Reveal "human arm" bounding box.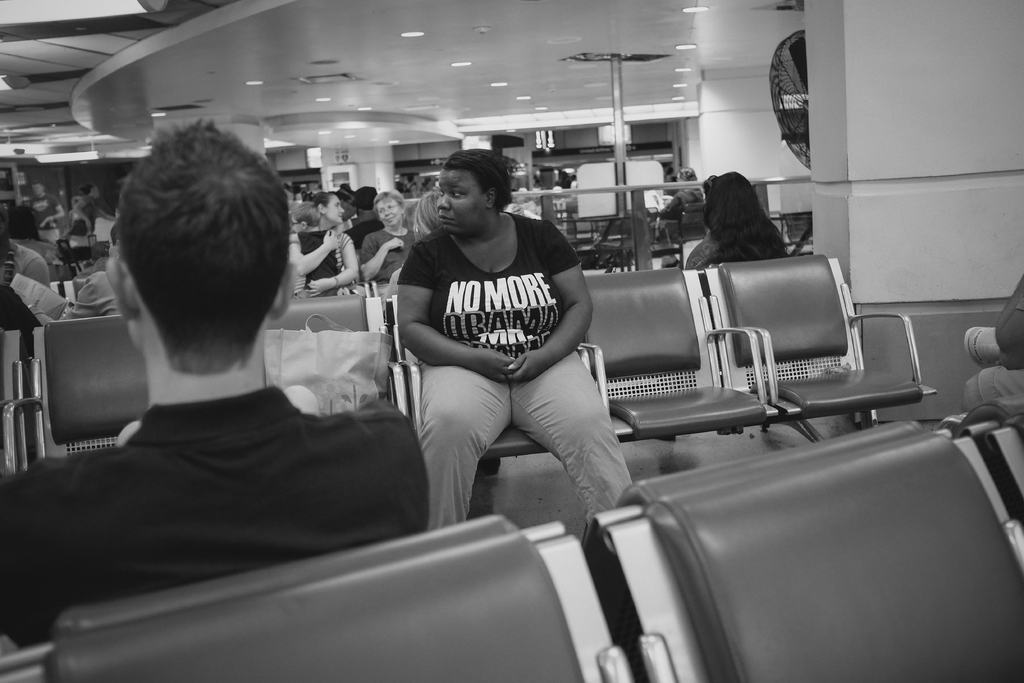
Revealed: region(289, 231, 342, 277).
